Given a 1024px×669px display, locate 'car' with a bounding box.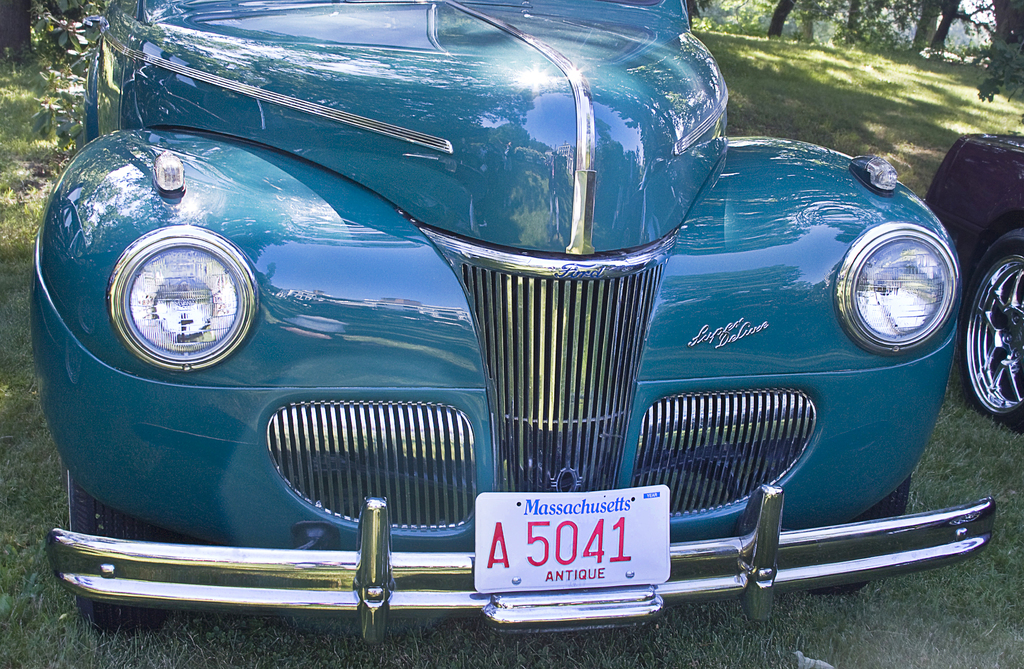
Located: l=917, t=134, r=1023, b=423.
